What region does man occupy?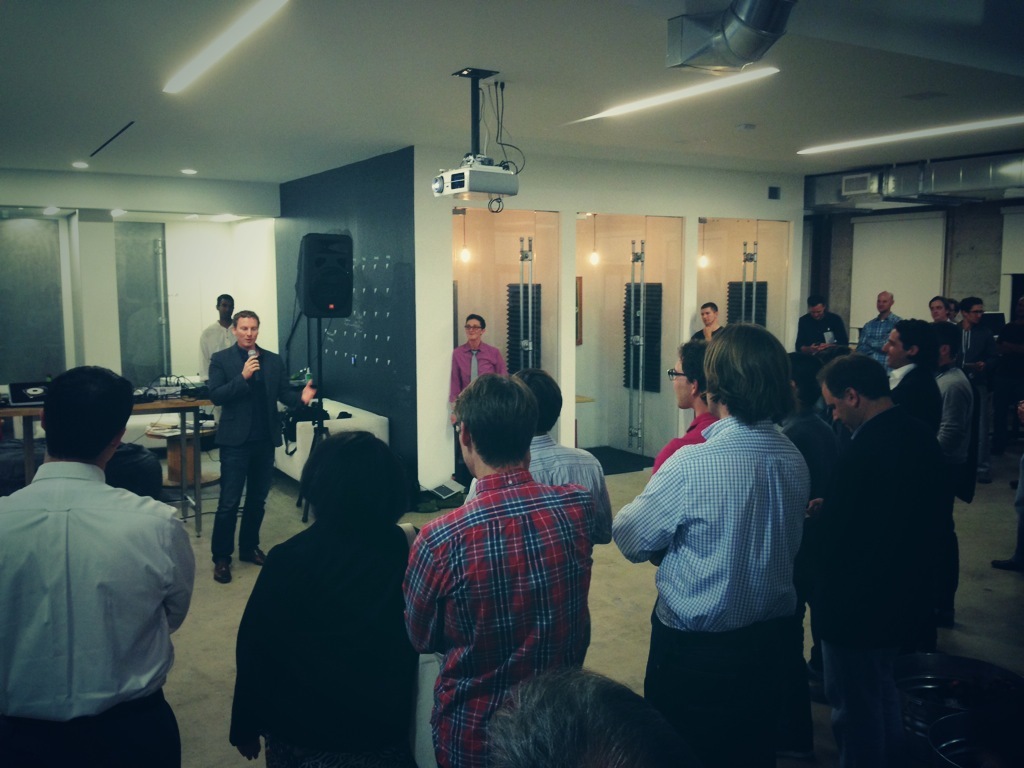
{"x1": 925, "y1": 297, "x2": 961, "y2": 357}.
